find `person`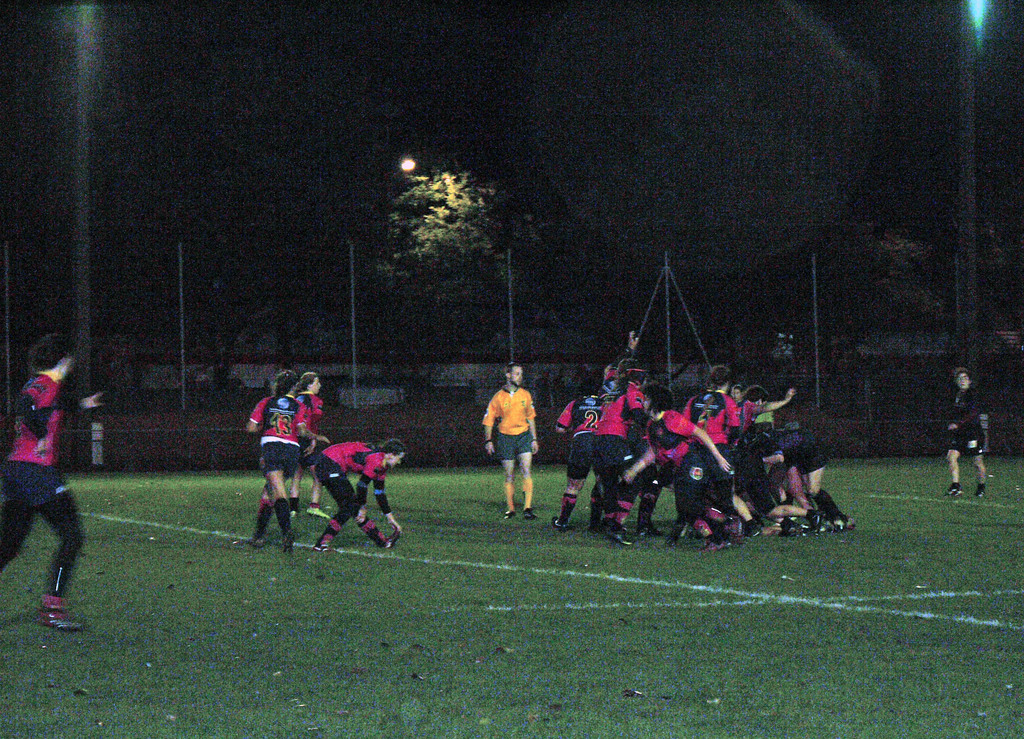
(left=944, top=370, right=989, bottom=501)
